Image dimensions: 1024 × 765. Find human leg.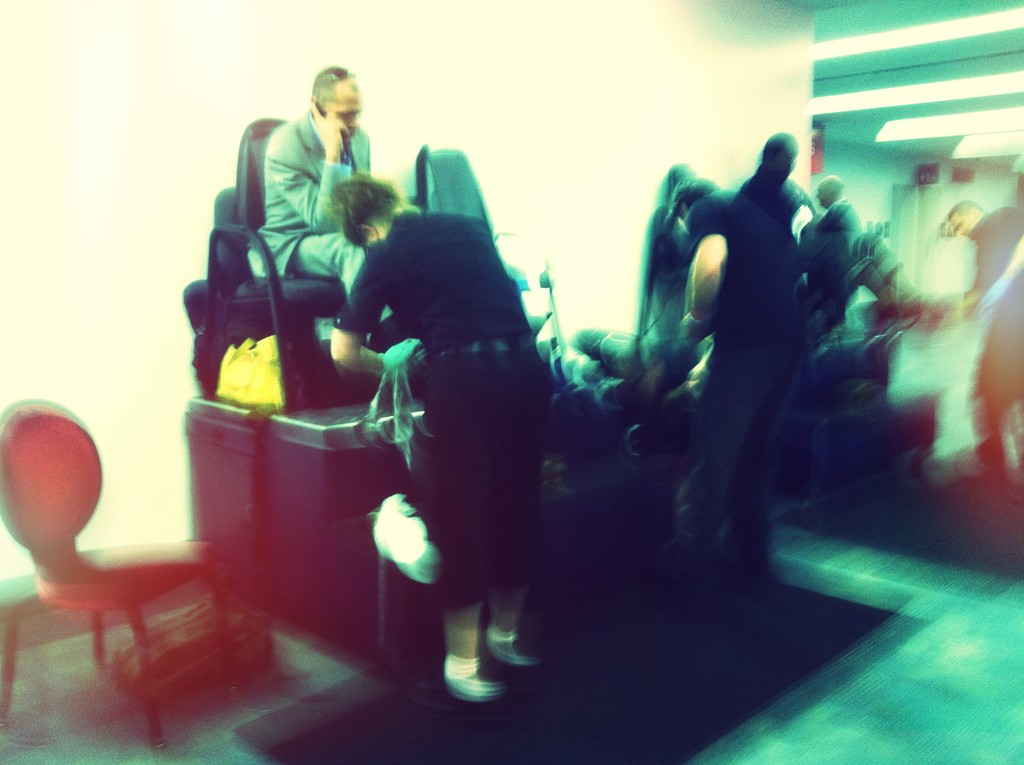
Rect(422, 341, 516, 704).
